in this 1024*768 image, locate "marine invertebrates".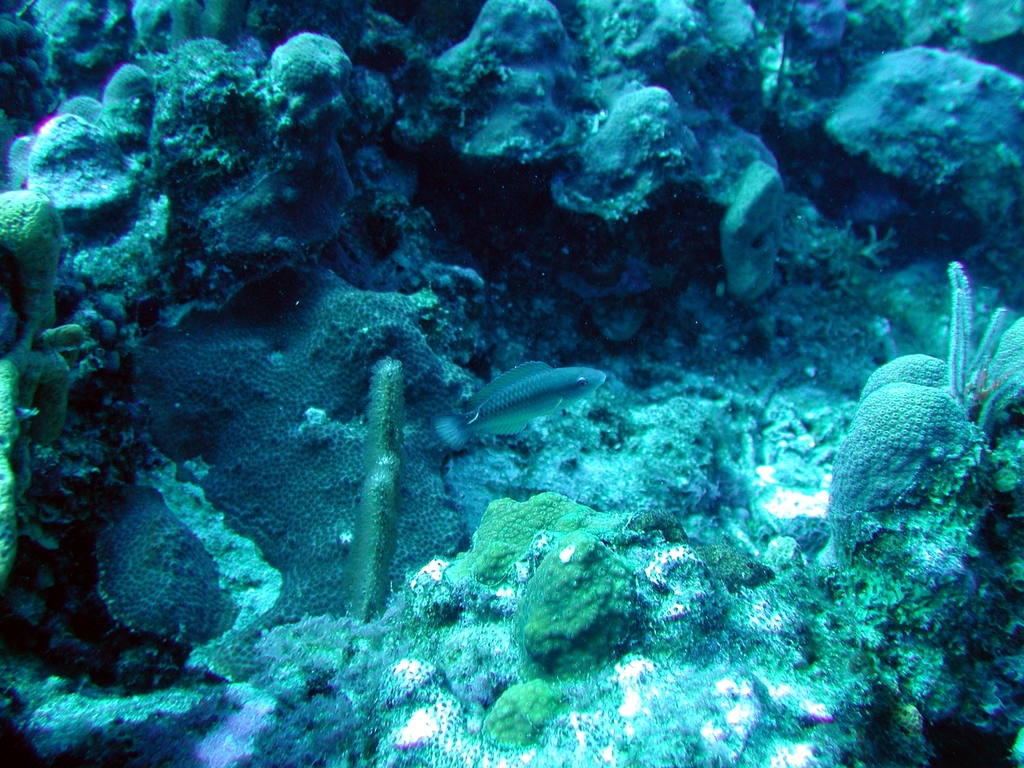
Bounding box: 253 21 357 209.
